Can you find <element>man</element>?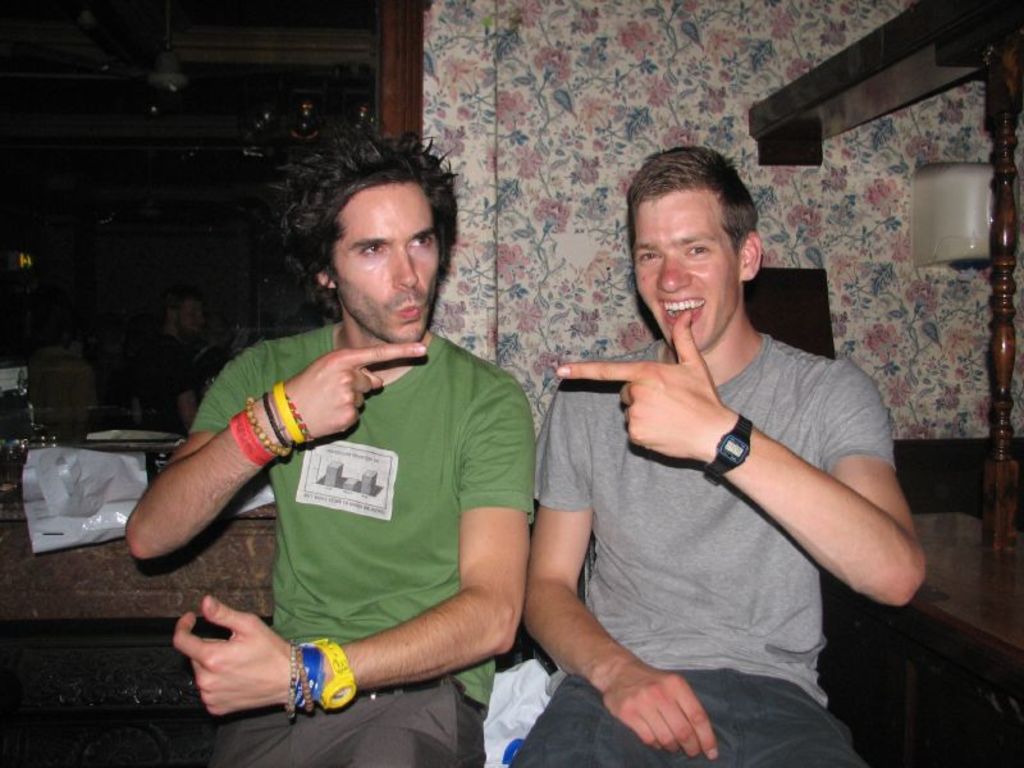
Yes, bounding box: {"x1": 127, "y1": 132, "x2": 536, "y2": 767}.
